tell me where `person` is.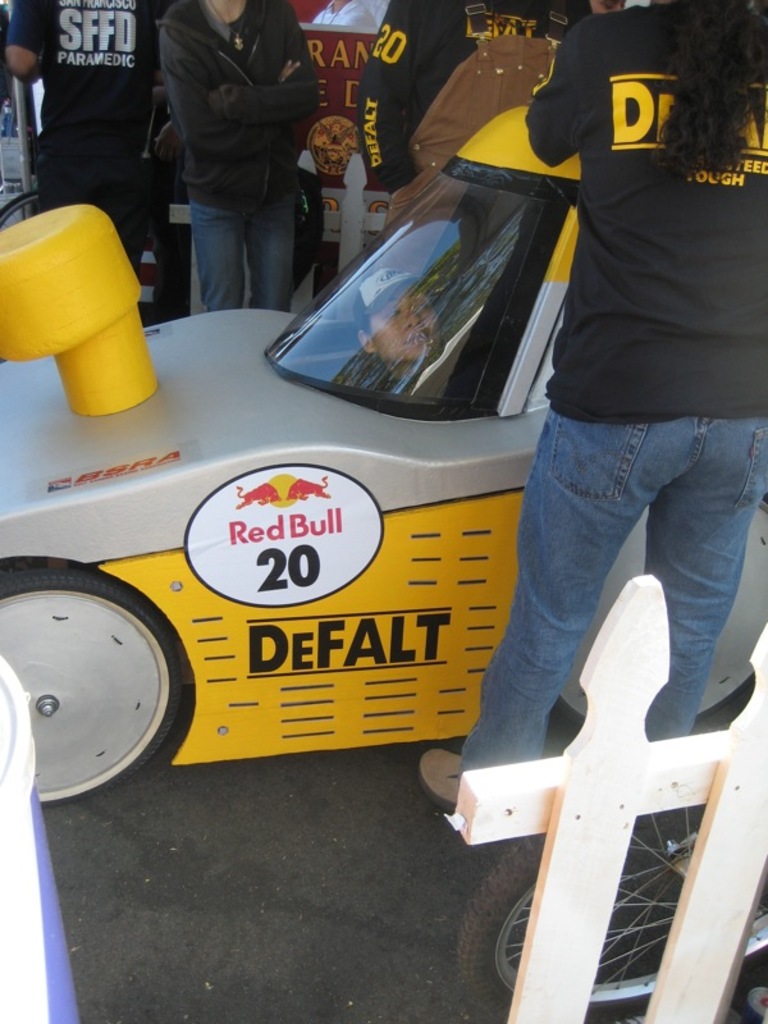
`person` is at rect(413, 0, 767, 800).
